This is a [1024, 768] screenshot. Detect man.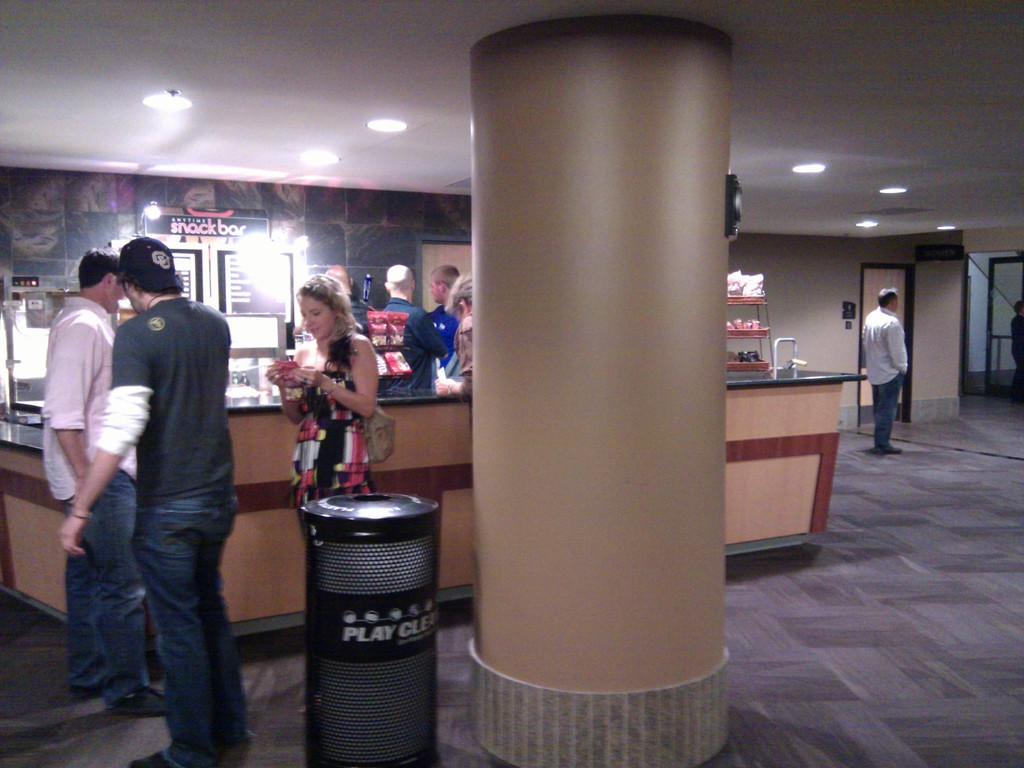
(63, 239, 252, 767).
